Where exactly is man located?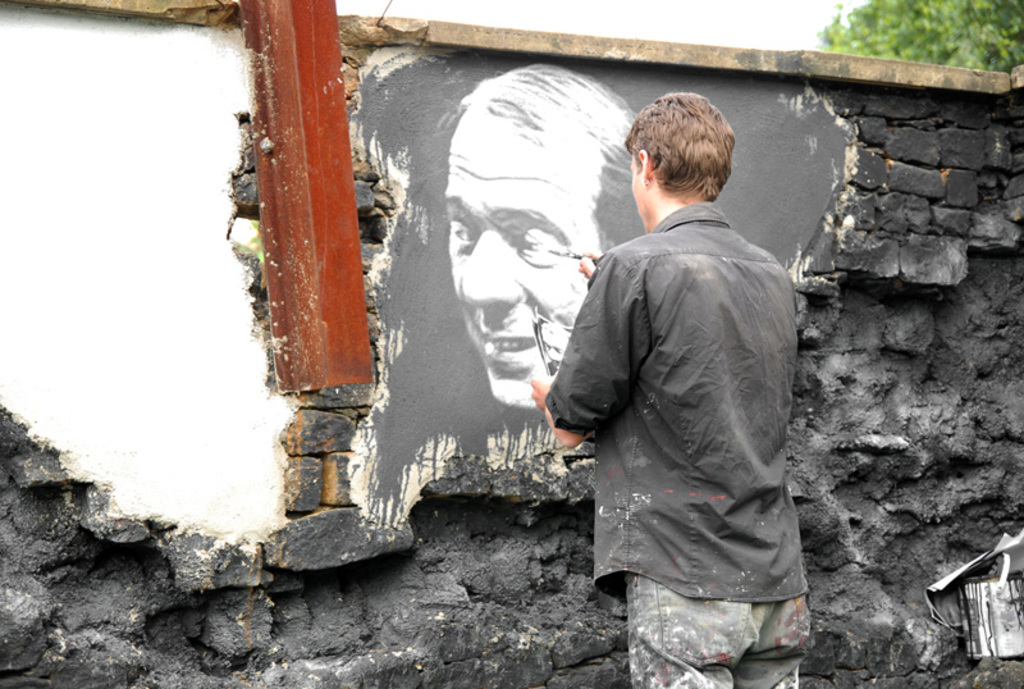
Its bounding box is [left=538, top=104, right=817, bottom=688].
